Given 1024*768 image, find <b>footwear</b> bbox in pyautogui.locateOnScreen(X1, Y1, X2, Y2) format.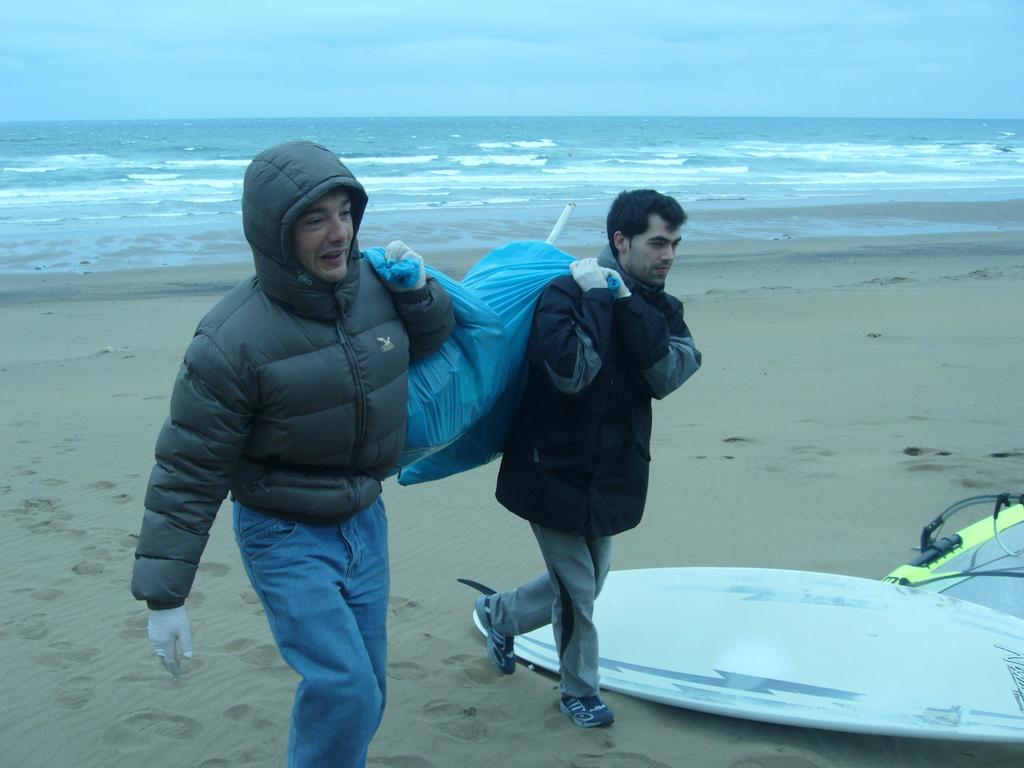
pyautogui.locateOnScreen(545, 668, 615, 739).
